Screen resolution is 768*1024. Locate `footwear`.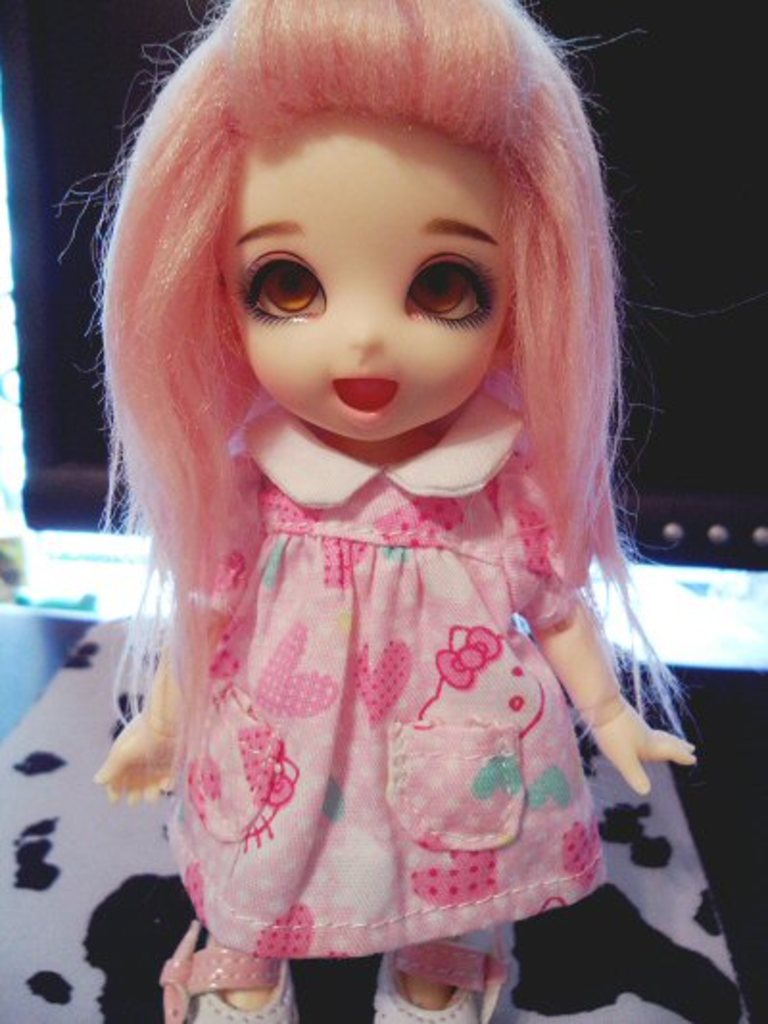
[369,945,484,1022].
